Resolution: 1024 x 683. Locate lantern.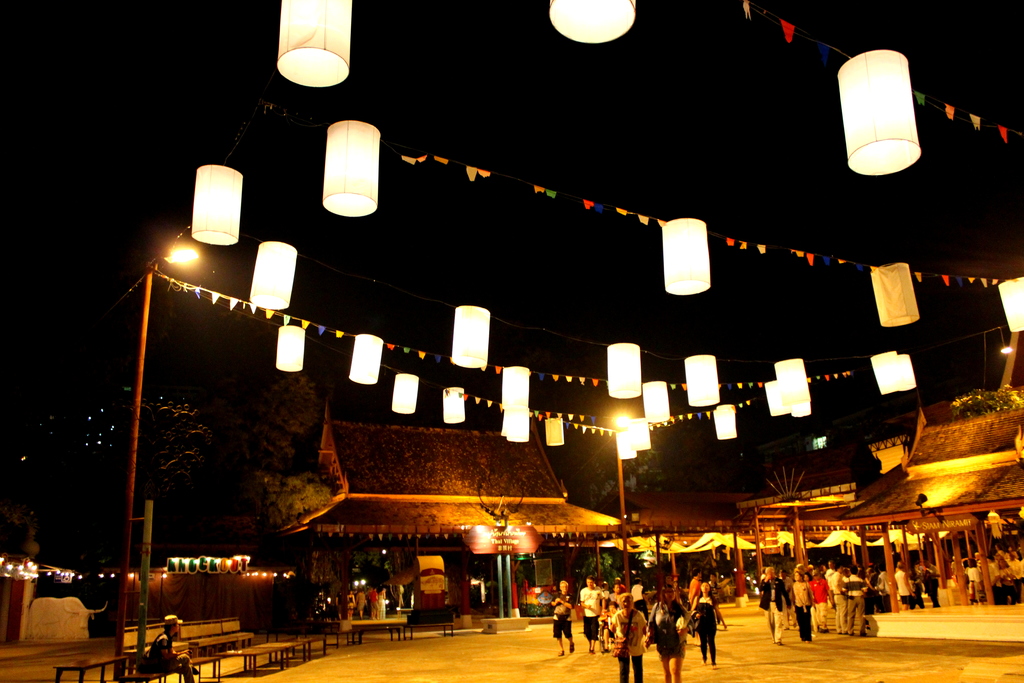
(left=393, top=373, right=419, bottom=415).
